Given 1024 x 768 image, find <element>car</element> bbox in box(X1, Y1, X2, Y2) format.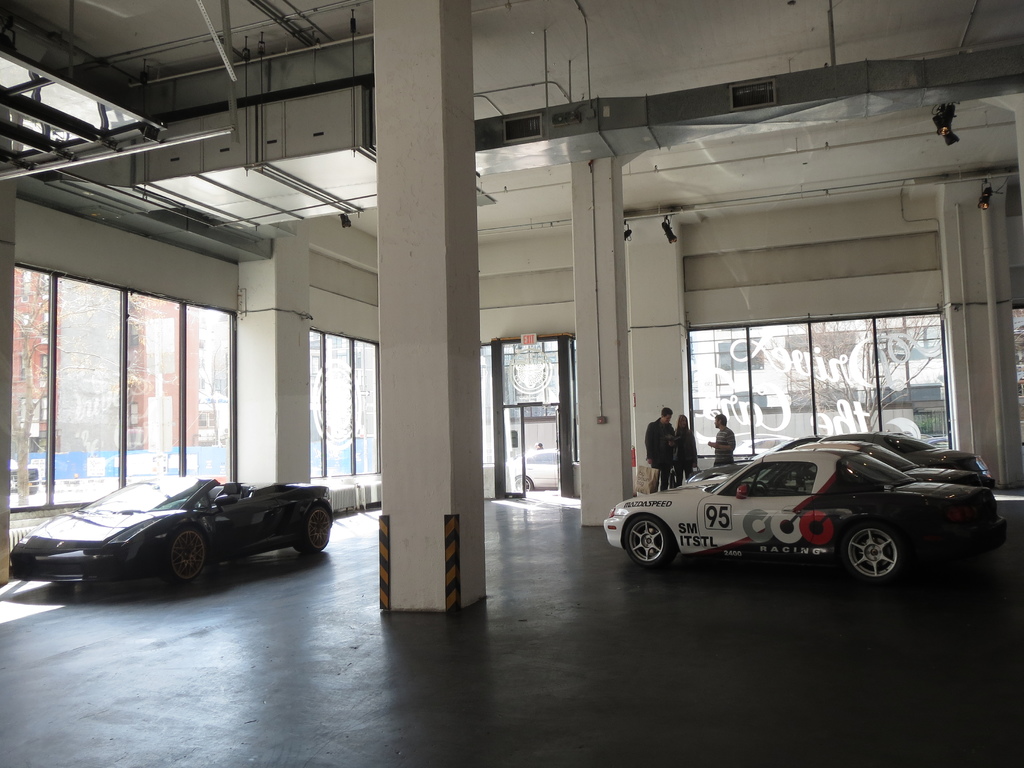
box(686, 441, 998, 494).
